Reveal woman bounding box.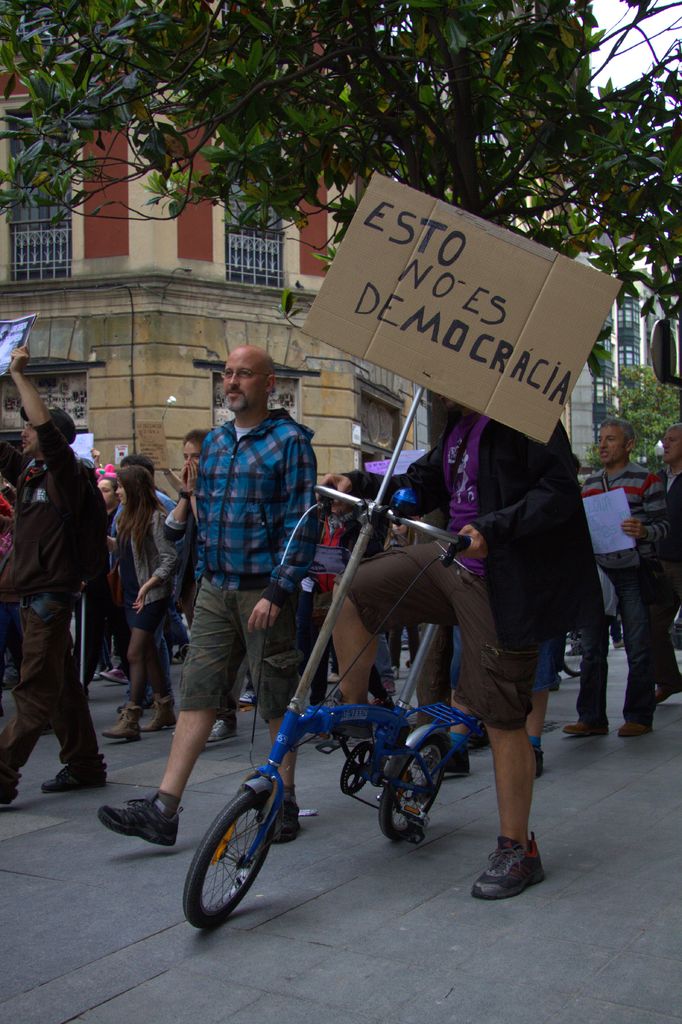
Revealed: box=[100, 465, 179, 744].
